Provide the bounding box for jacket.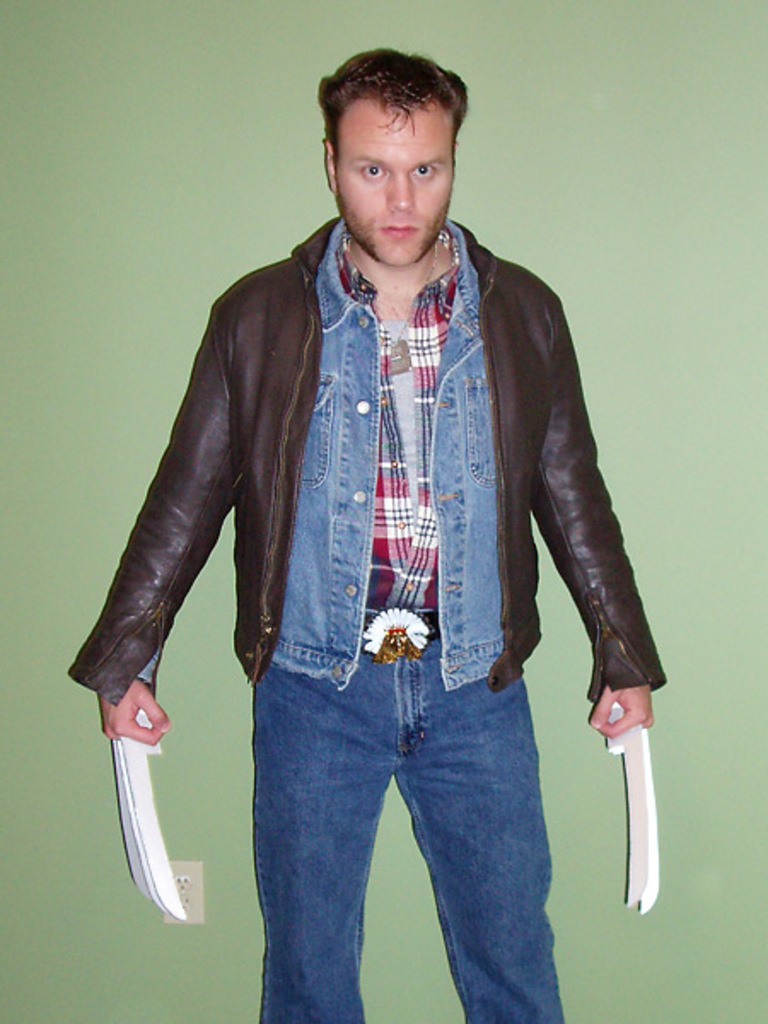
{"x1": 155, "y1": 145, "x2": 643, "y2": 778}.
